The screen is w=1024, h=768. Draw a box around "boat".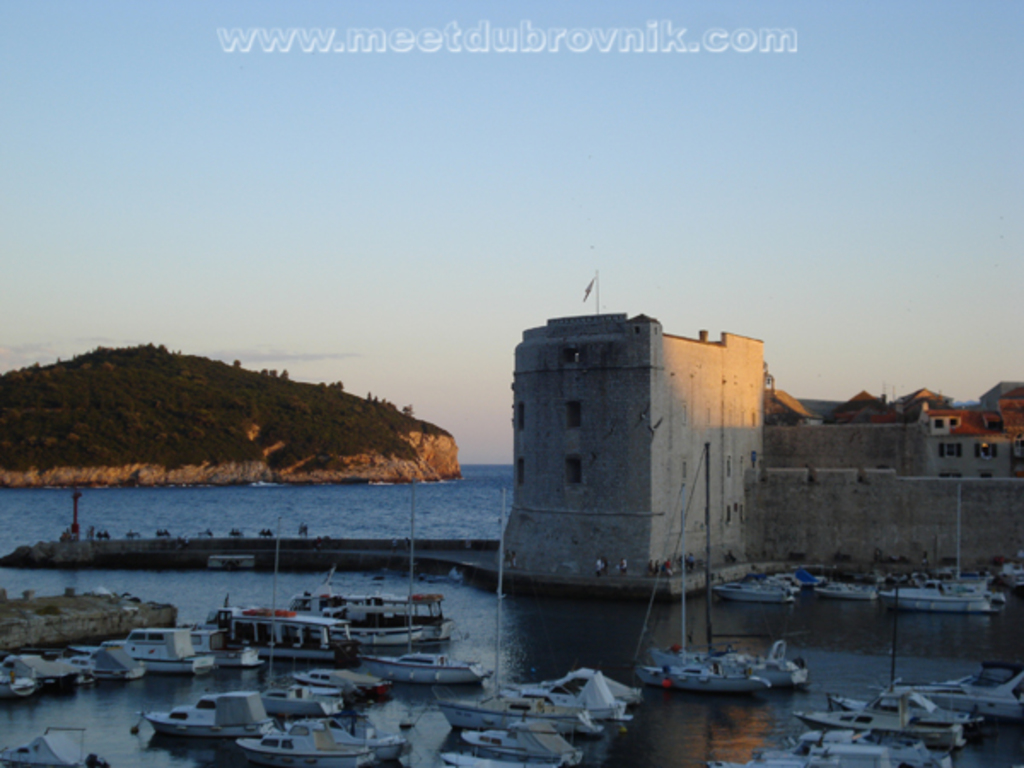
region(237, 715, 375, 766).
